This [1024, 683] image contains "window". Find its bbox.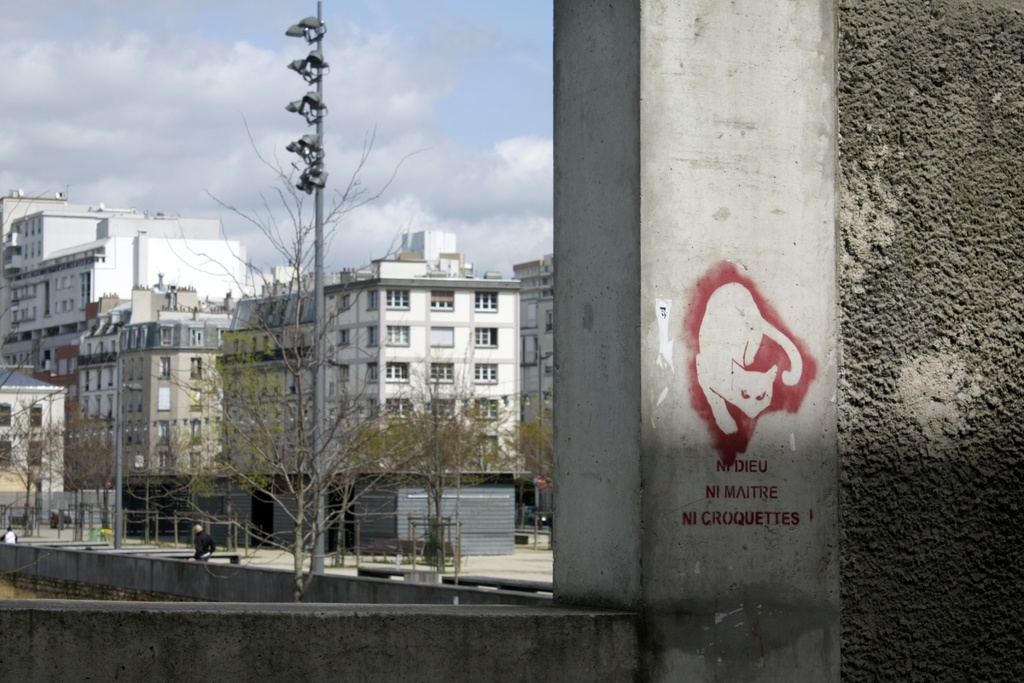
crop(30, 406, 44, 426).
